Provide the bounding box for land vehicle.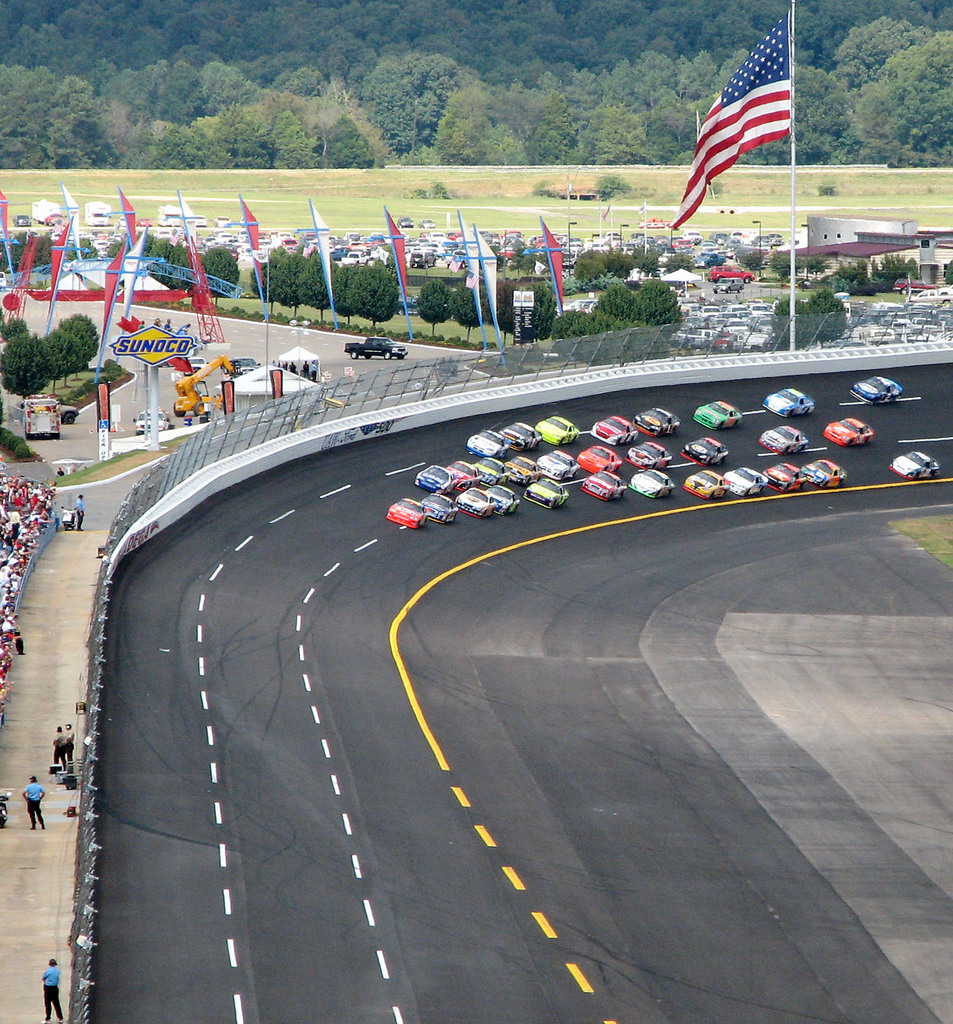
box(173, 351, 235, 417).
